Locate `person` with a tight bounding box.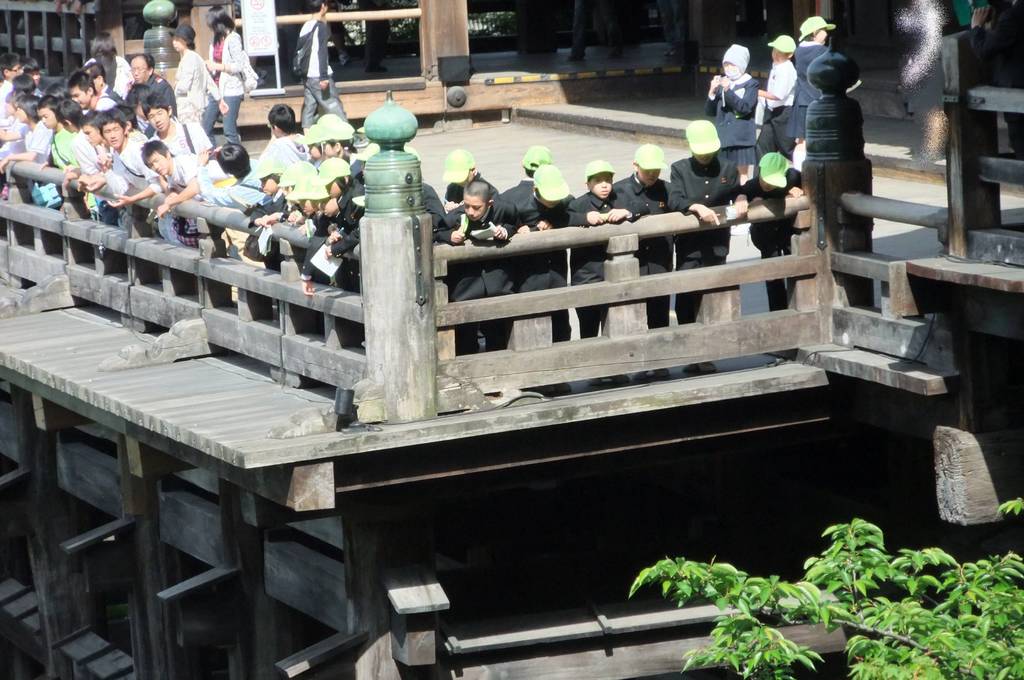
{"left": 756, "top": 23, "right": 800, "bottom": 165}.
